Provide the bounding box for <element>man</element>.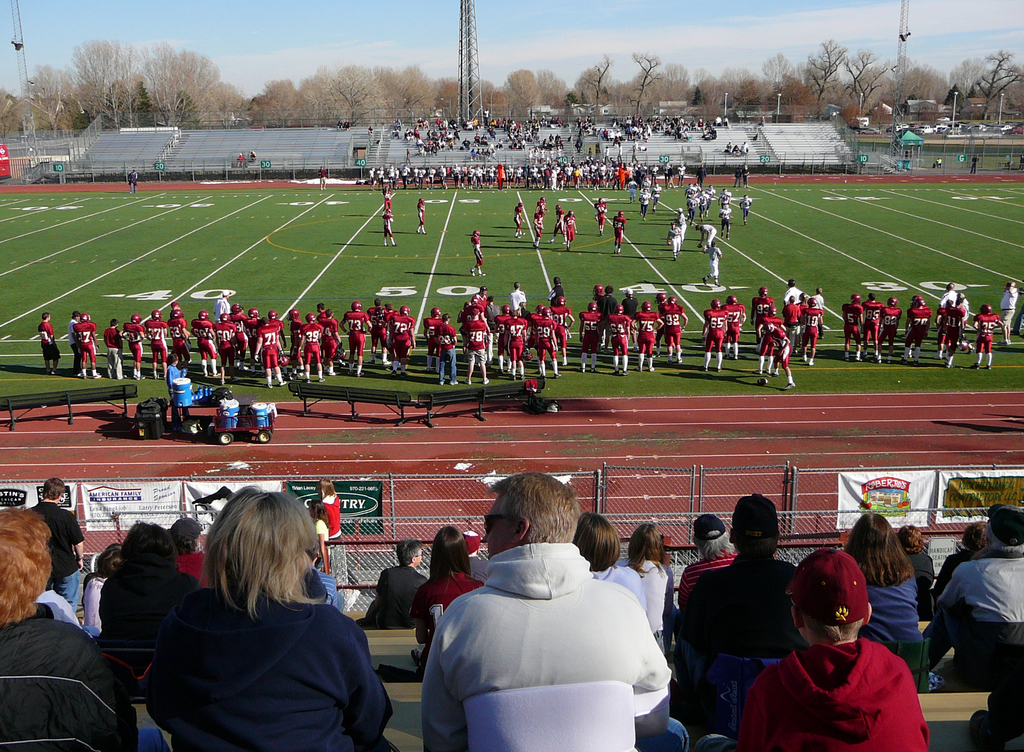
x1=546, y1=202, x2=566, y2=243.
